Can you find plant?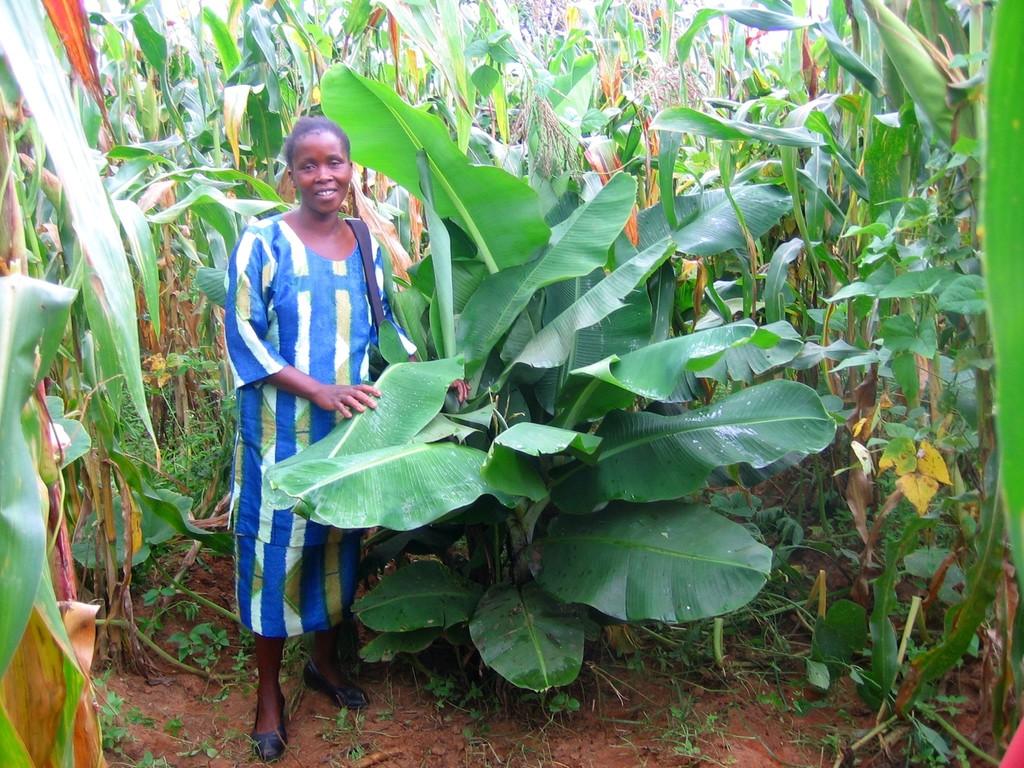
Yes, bounding box: [x1=463, y1=705, x2=497, y2=737].
